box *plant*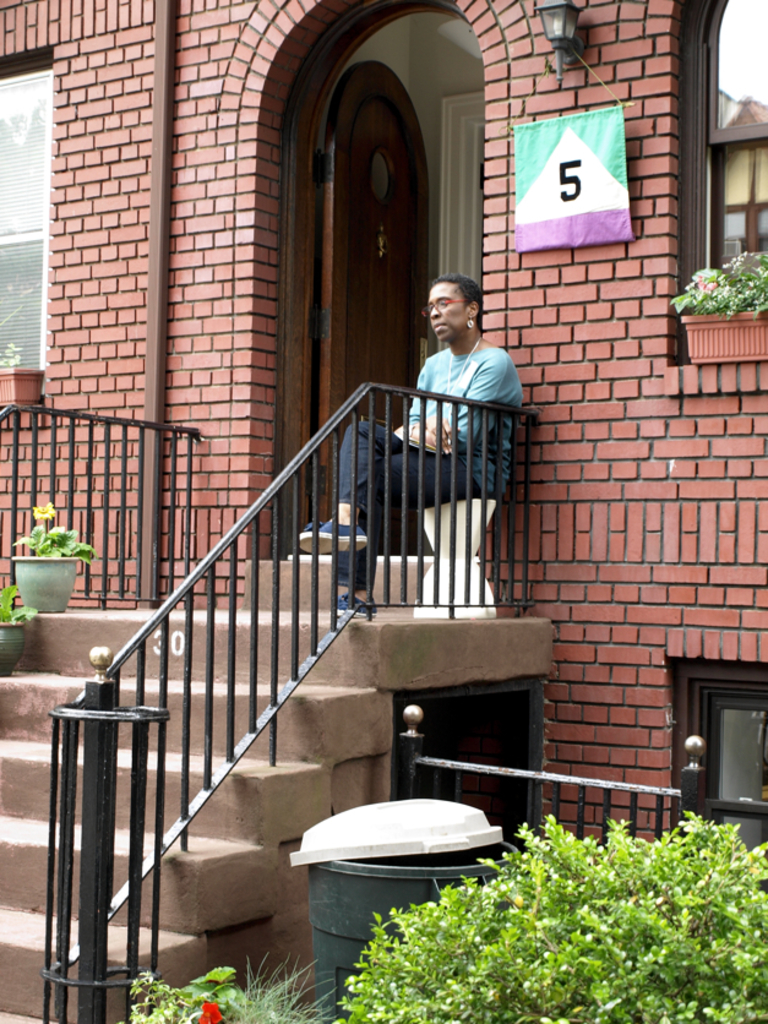
box(12, 501, 98, 566)
